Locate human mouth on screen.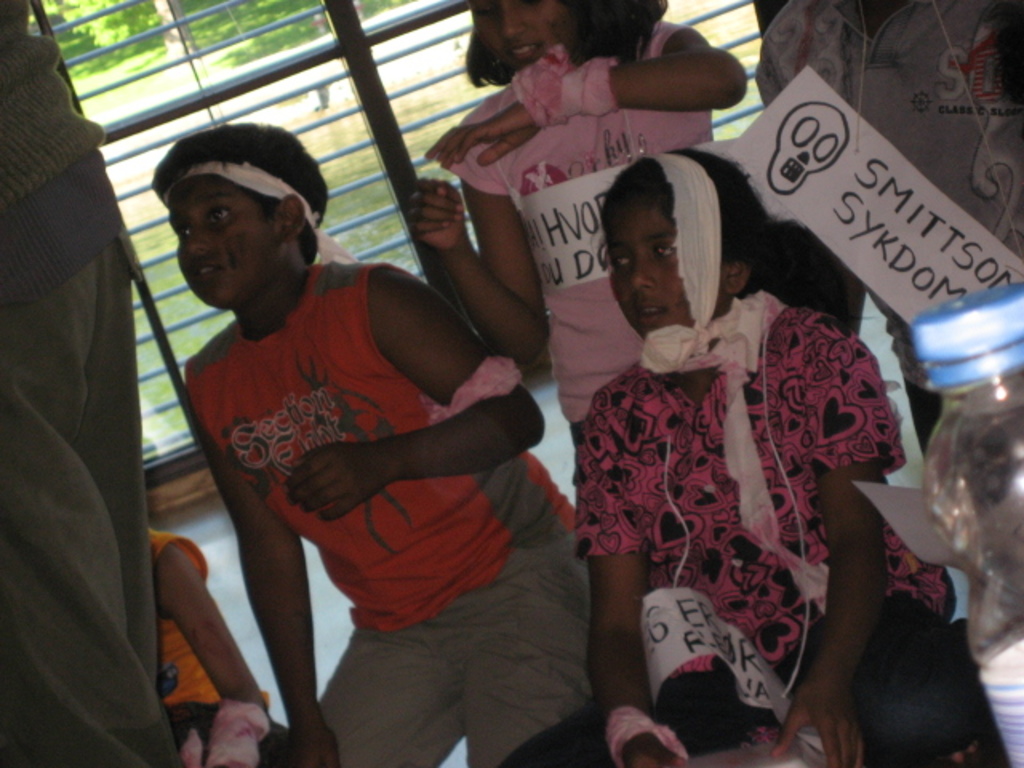
On screen at (left=632, top=301, right=670, bottom=330).
